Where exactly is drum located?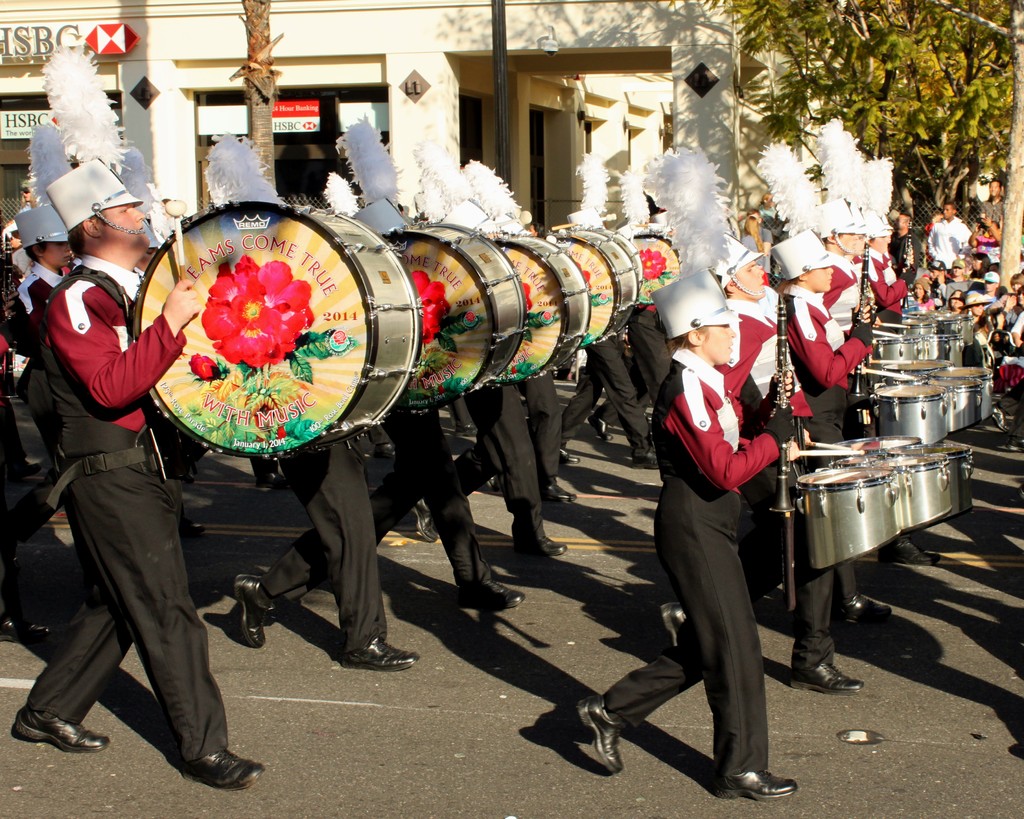
Its bounding box is detection(881, 354, 959, 379).
